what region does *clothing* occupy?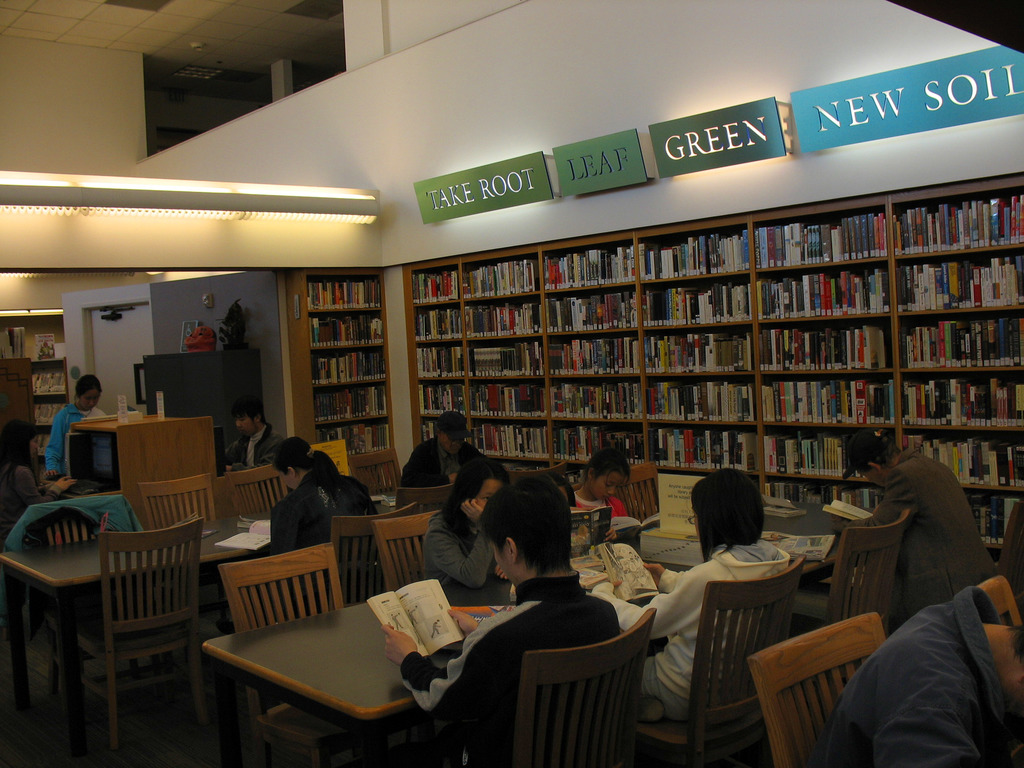
<box>392,568,637,767</box>.
